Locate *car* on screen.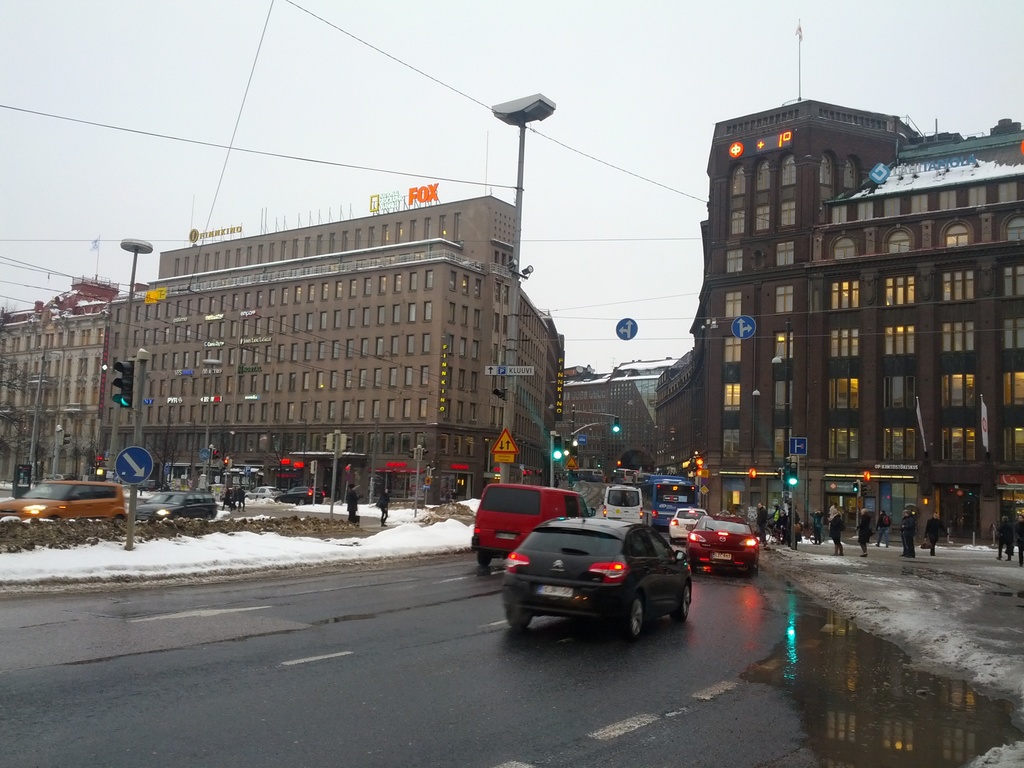
On screen at region(467, 482, 589, 568).
